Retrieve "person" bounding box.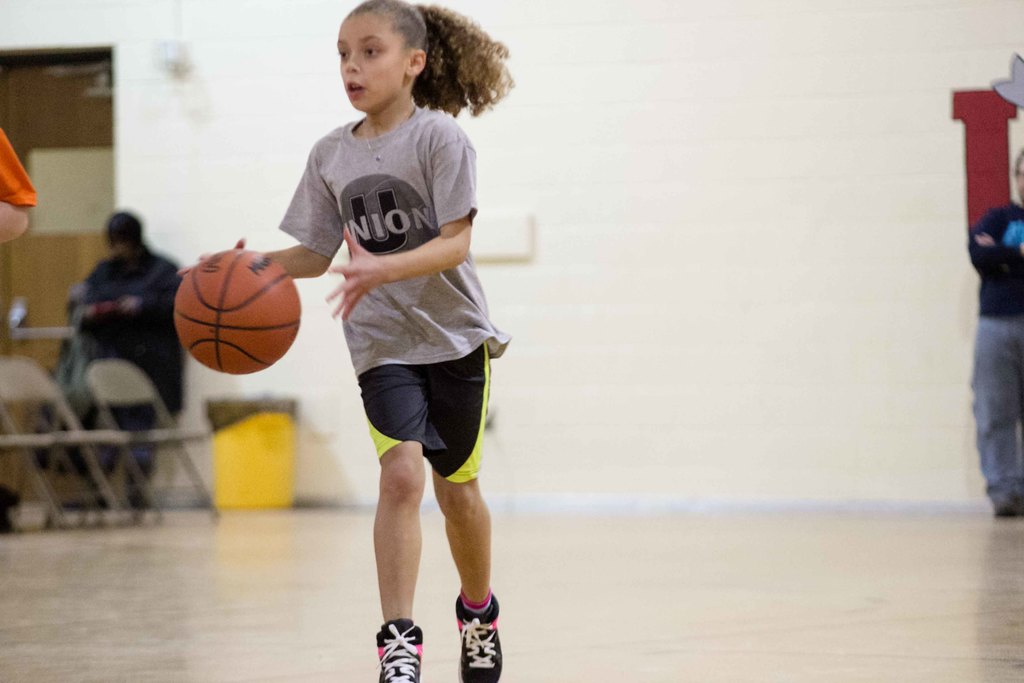
Bounding box: crop(57, 179, 165, 492).
